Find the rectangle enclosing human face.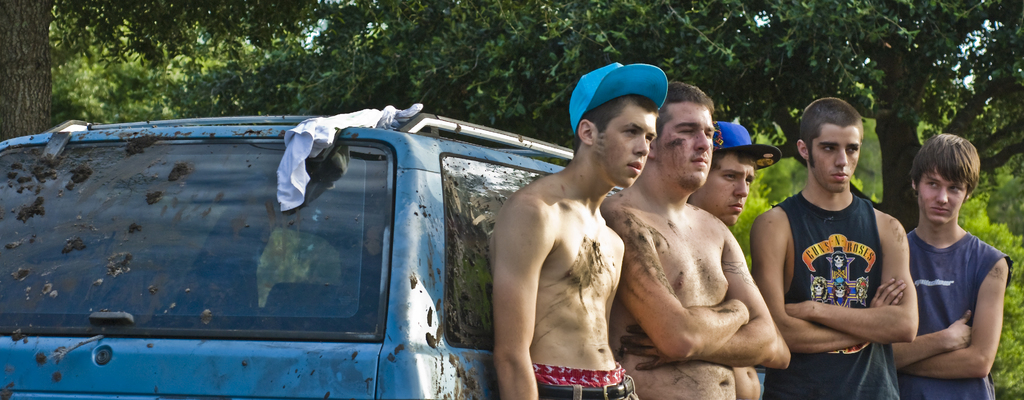
<box>698,150,753,228</box>.
